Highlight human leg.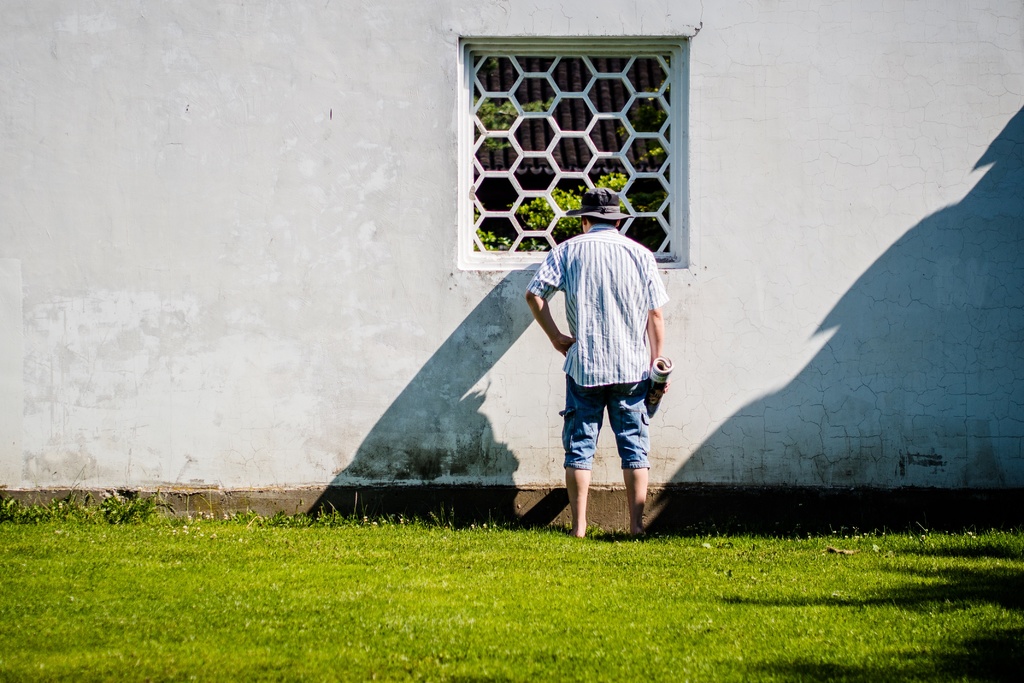
Highlighted region: BBox(607, 378, 652, 531).
